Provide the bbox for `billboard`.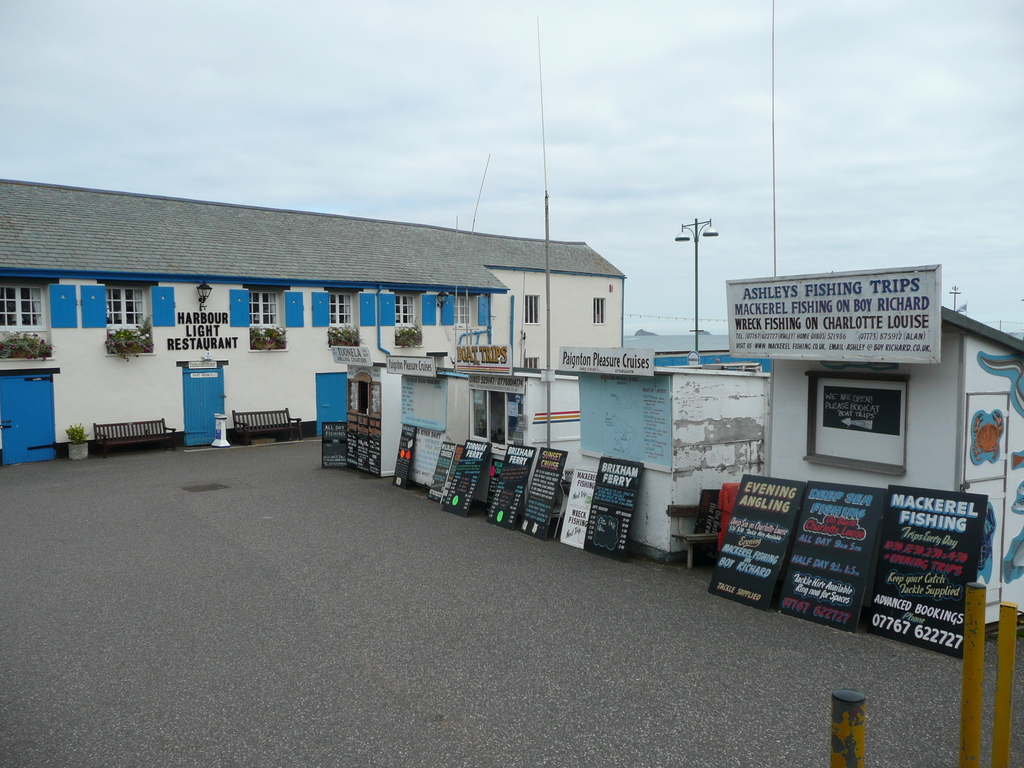
392 428 419 488.
